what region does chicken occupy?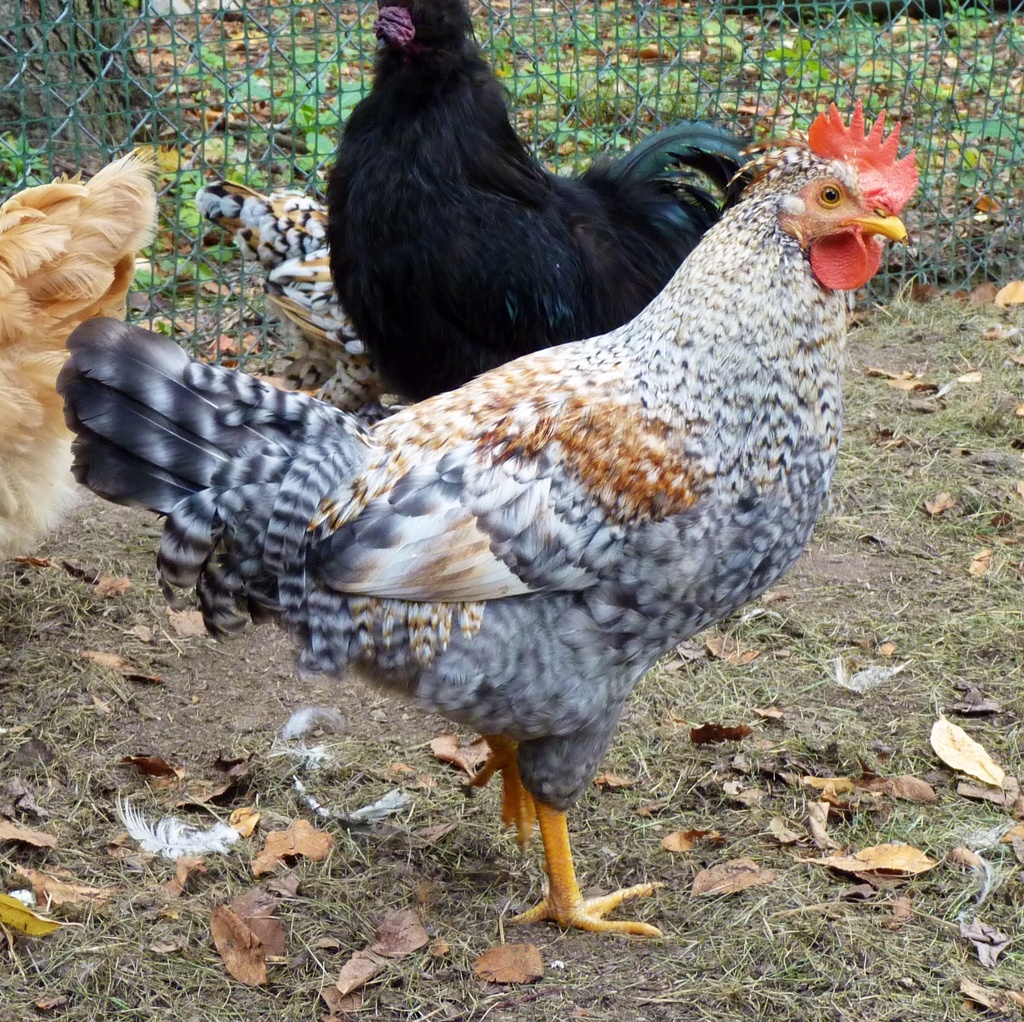
box(0, 149, 159, 564).
